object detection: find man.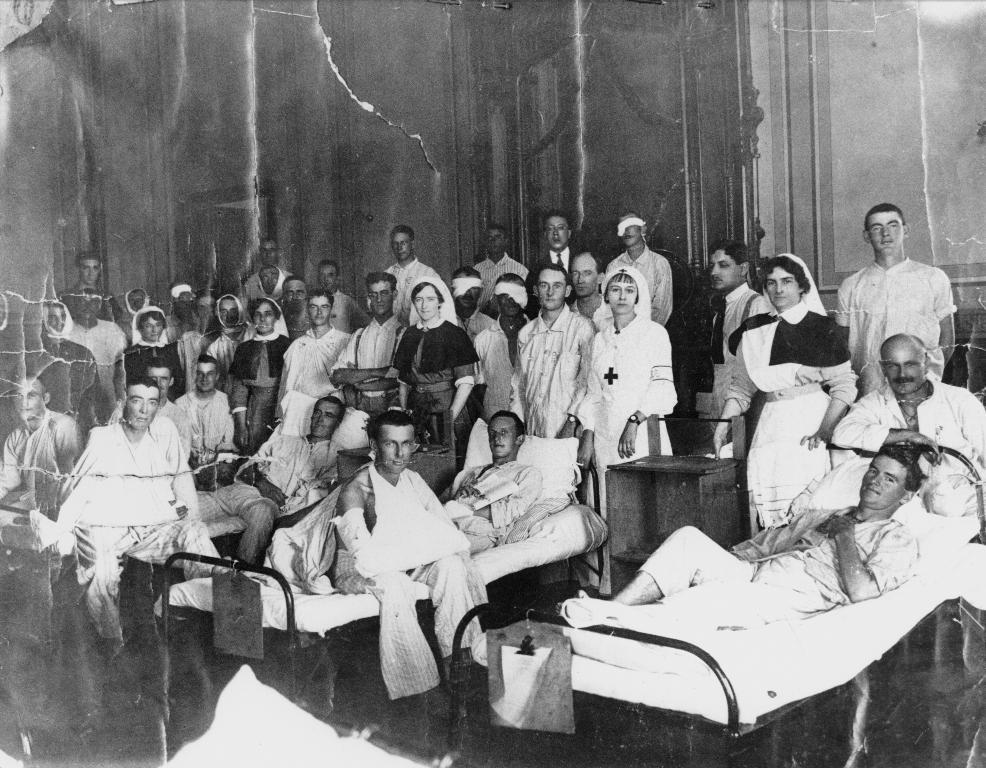
detection(142, 355, 195, 457).
